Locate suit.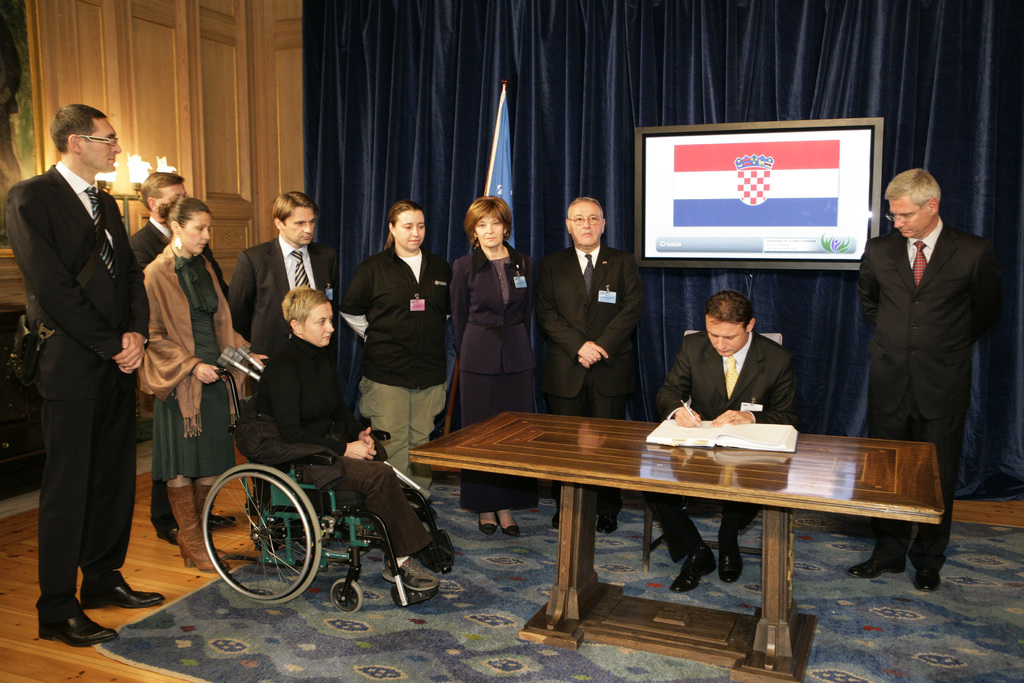
Bounding box: (14, 103, 150, 643).
